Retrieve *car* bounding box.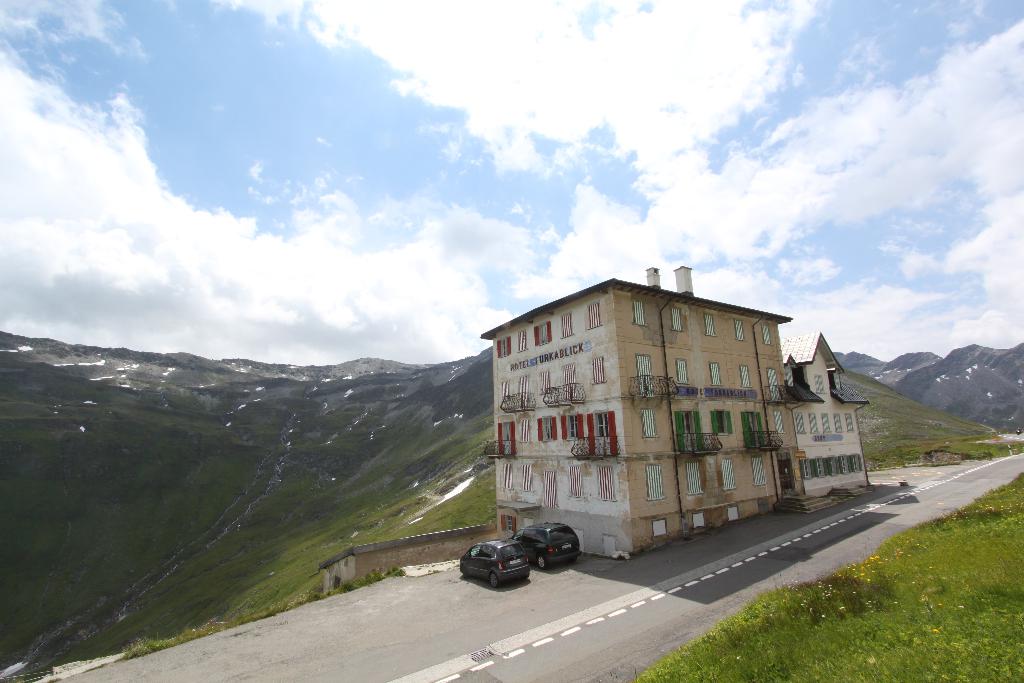
Bounding box: 513/514/588/575.
